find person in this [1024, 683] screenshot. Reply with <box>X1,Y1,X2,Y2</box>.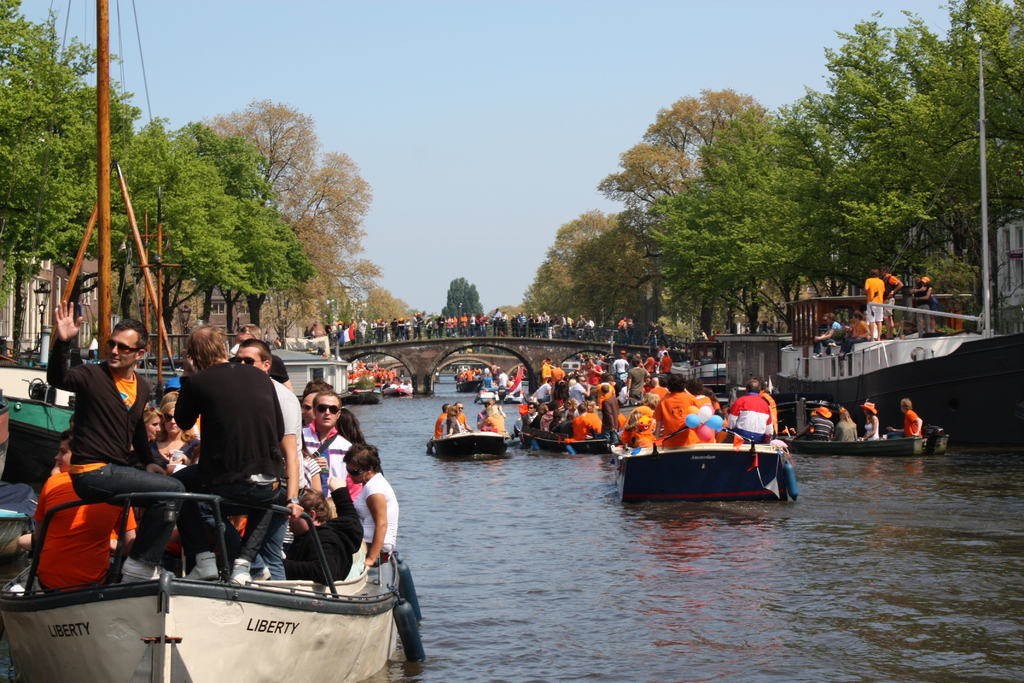
<box>30,428,139,587</box>.
